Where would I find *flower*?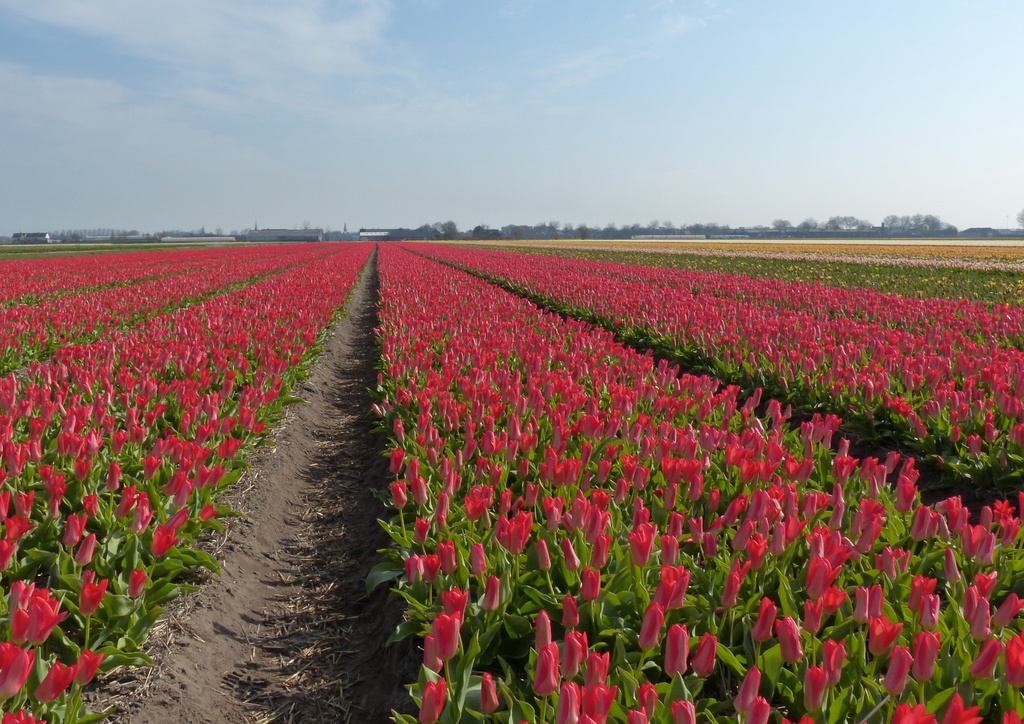
At detection(577, 565, 604, 602).
